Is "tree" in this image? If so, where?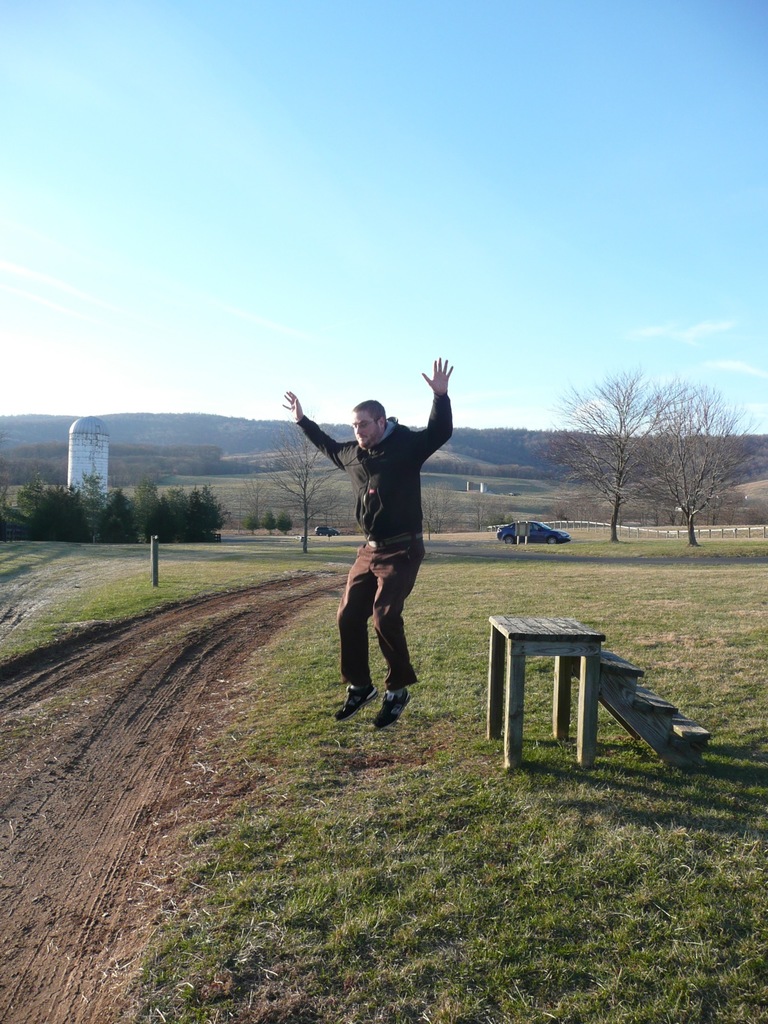
Yes, at (x1=261, y1=420, x2=352, y2=557).
